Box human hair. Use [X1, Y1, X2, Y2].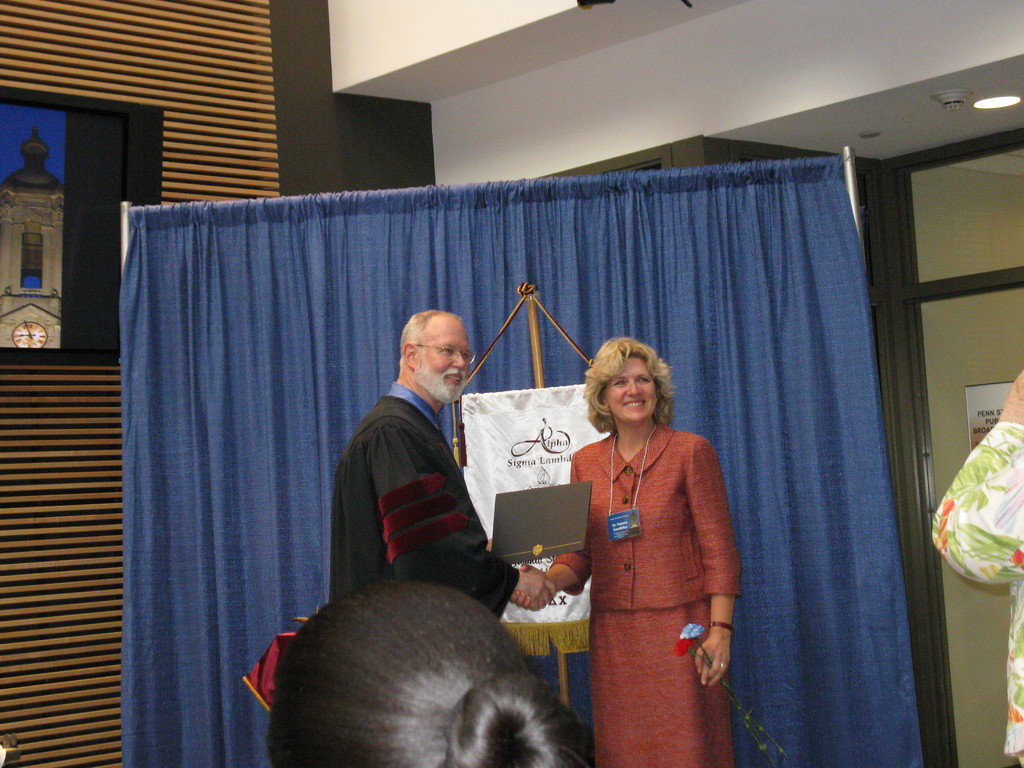
[249, 591, 585, 767].
